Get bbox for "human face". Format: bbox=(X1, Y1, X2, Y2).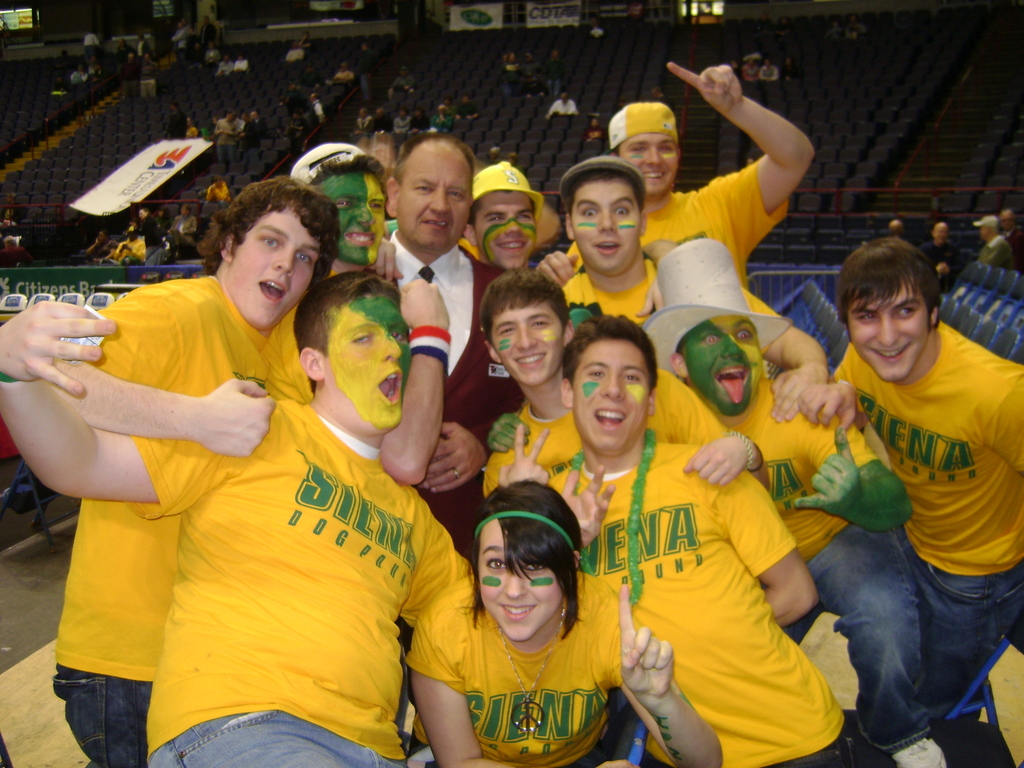
bbox=(402, 140, 470, 253).
